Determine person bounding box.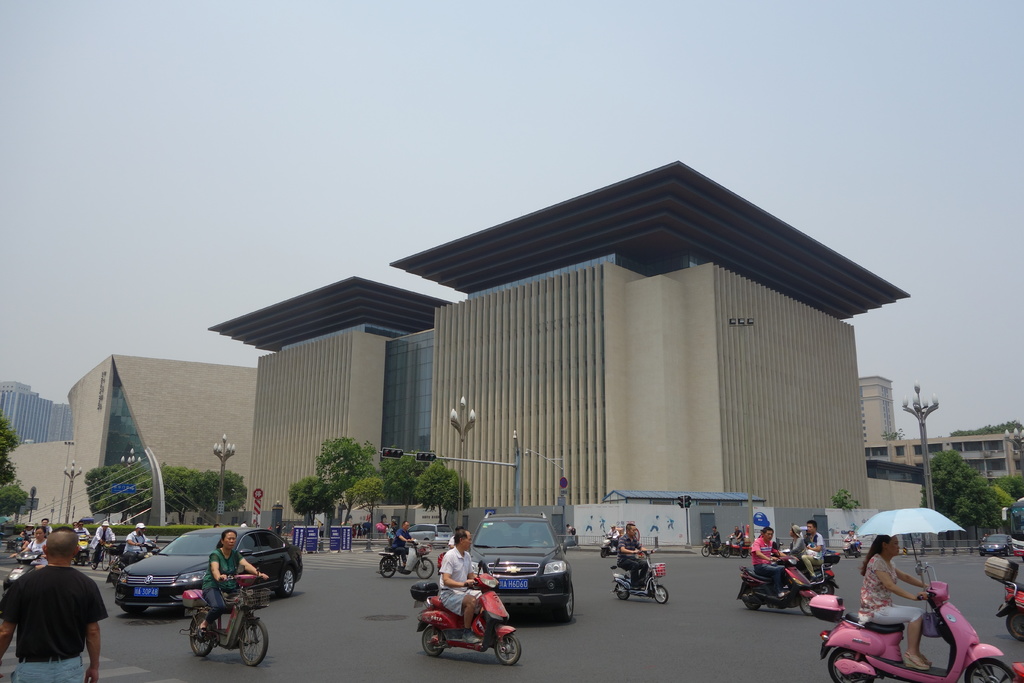
Determined: {"left": 794, "top": 527, "right": 824, "bottom": 573}.
